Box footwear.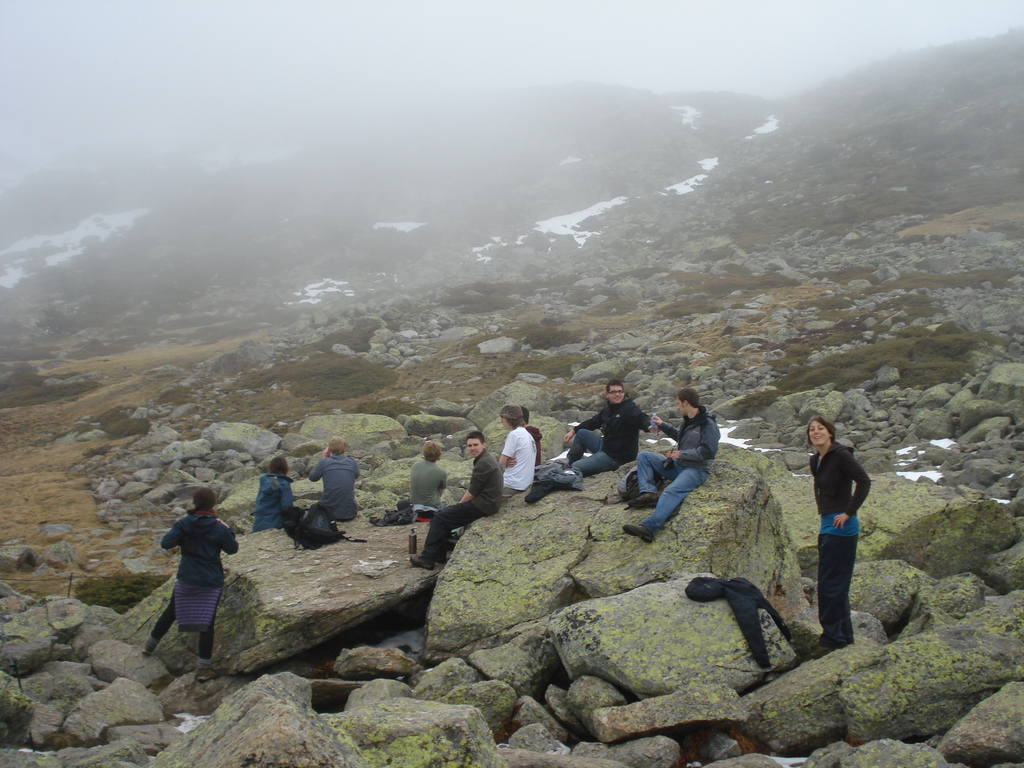
bbox(143, 636, 159, 655).
